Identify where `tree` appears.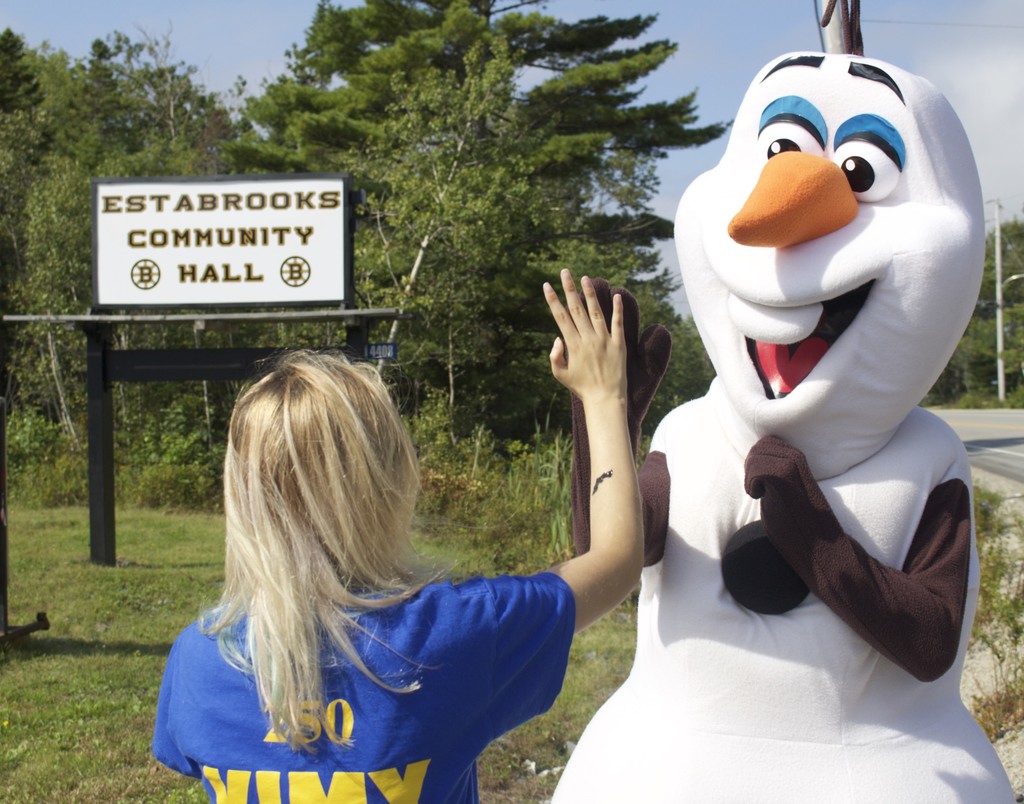
Appears at detection(45, 22, 280, 494).
